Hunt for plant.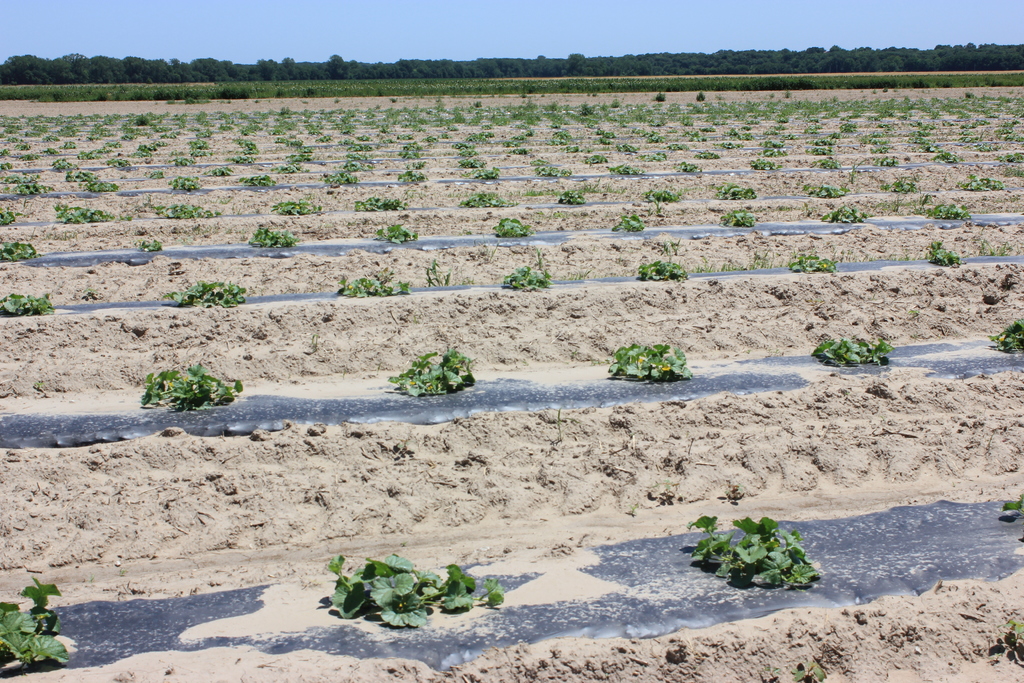
Hunted down at {"left": 470, "top": 164, "right": 497, "bottom": 178}.
